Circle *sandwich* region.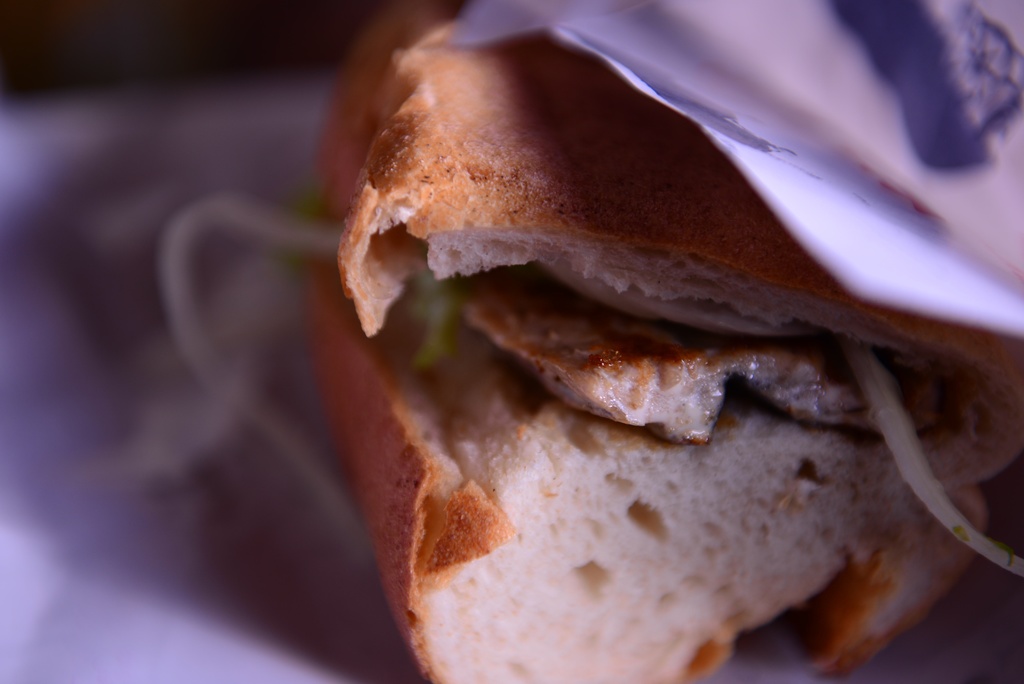
Region: x1=300, y1=0, x2=1023, y2=683.
